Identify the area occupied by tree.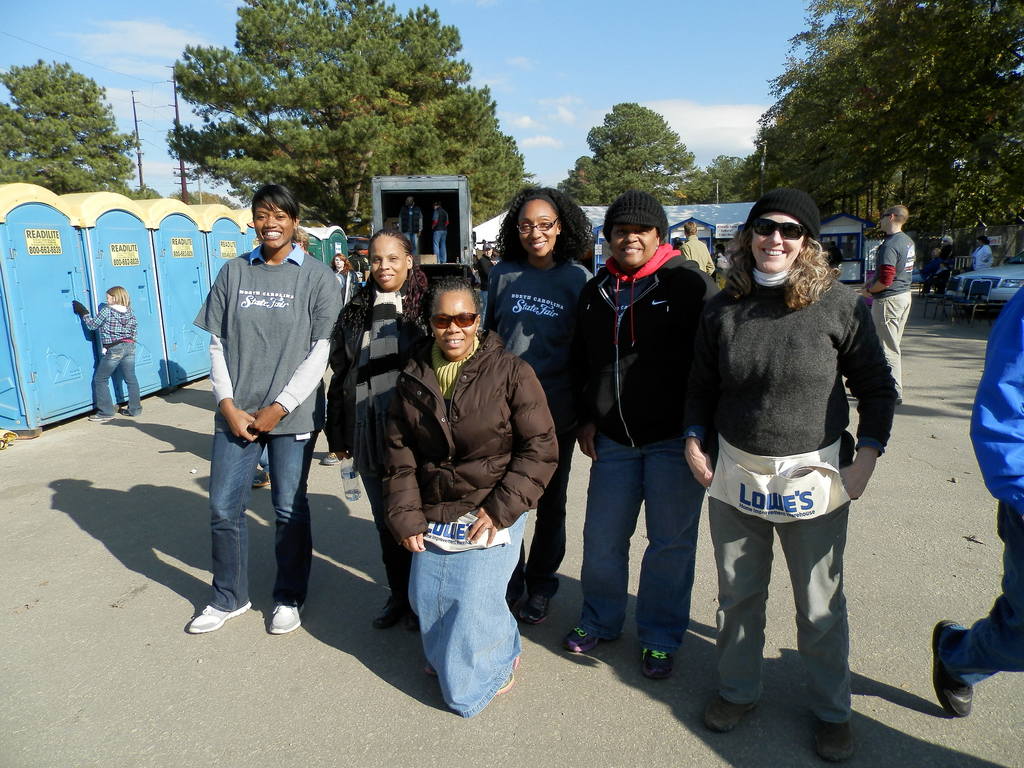
Area: (left=670, top=166, right=720, bottom=209).
